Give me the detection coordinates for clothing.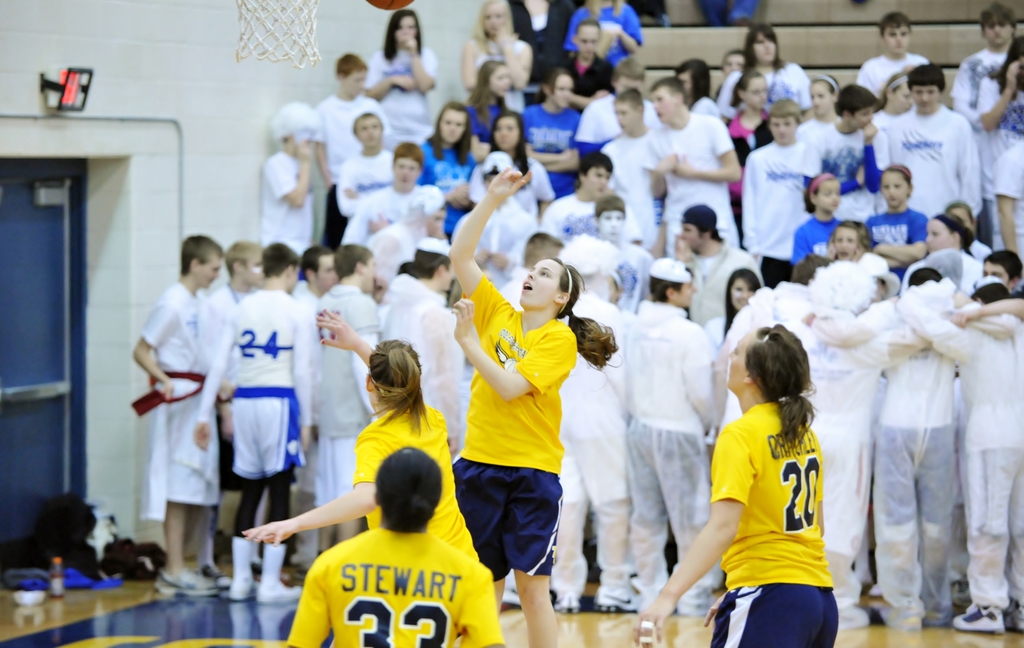
crop(719, 283, 886, 620).
